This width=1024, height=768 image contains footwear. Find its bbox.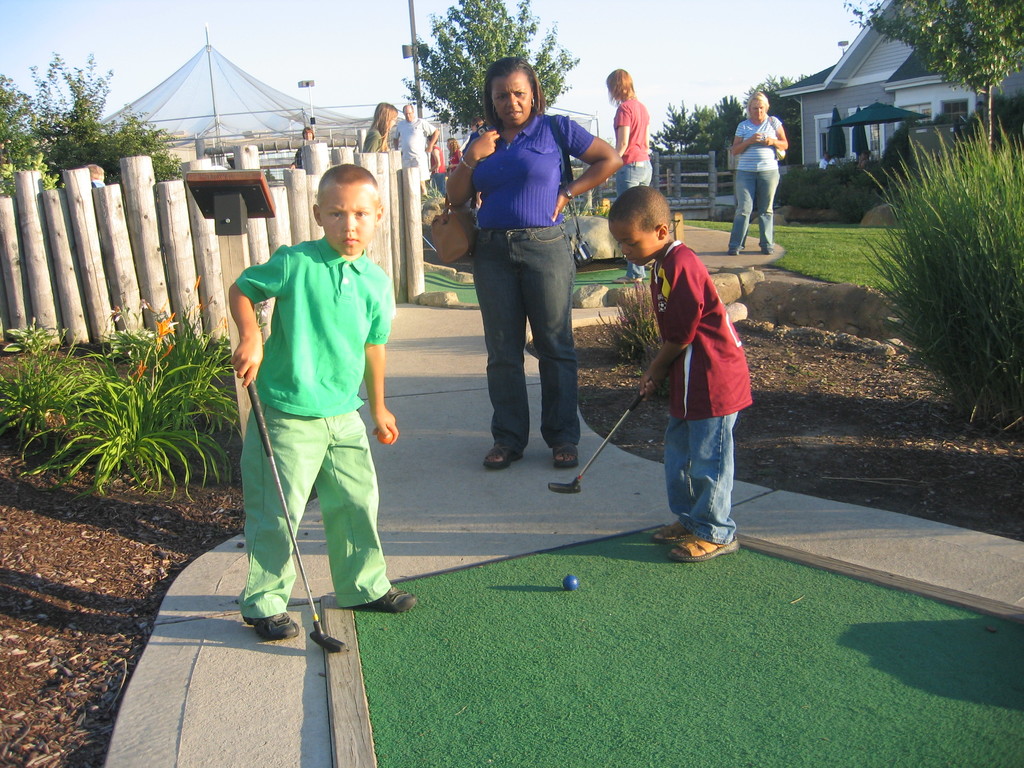
(483, 442, 527, 470).
